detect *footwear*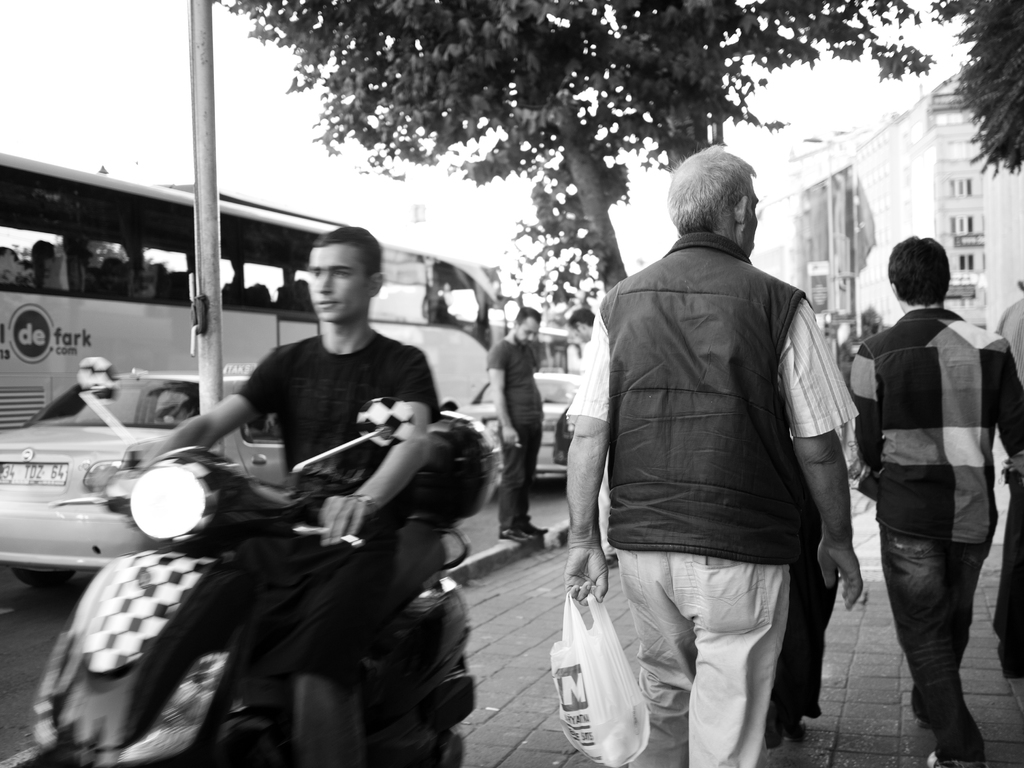
Rect(522, 522, 547, 534)
